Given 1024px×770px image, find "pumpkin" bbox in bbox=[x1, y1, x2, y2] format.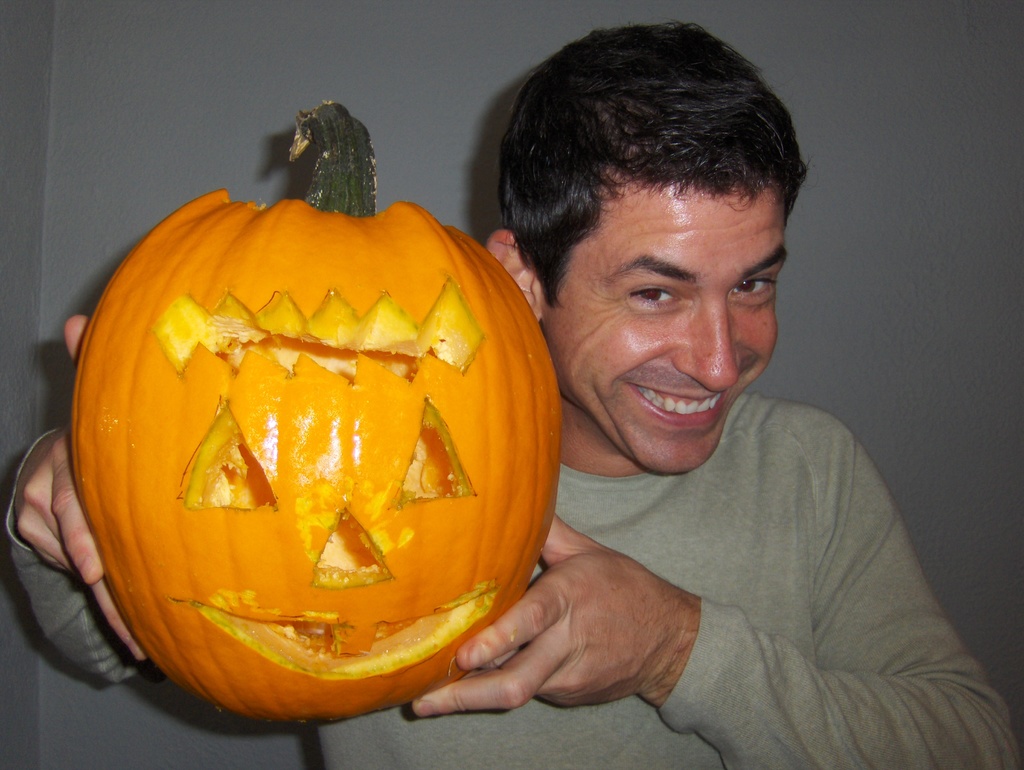
bbox=[74, 104, 563, 726].
